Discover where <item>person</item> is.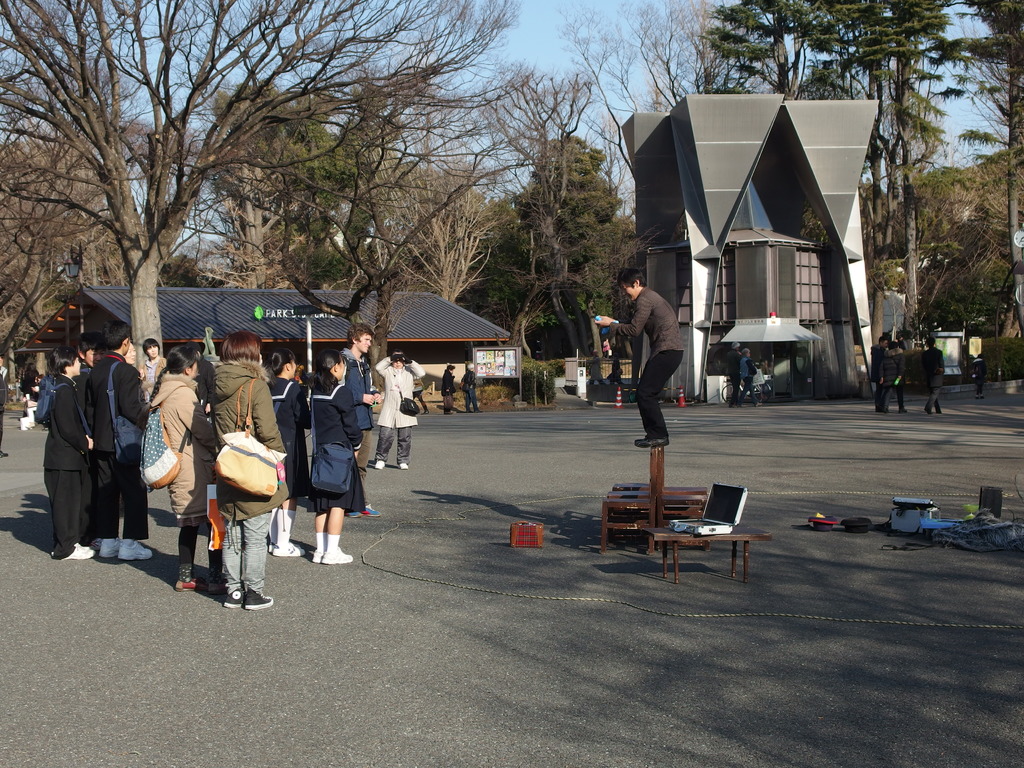
Discovered at 38, 330, 430, 627.
